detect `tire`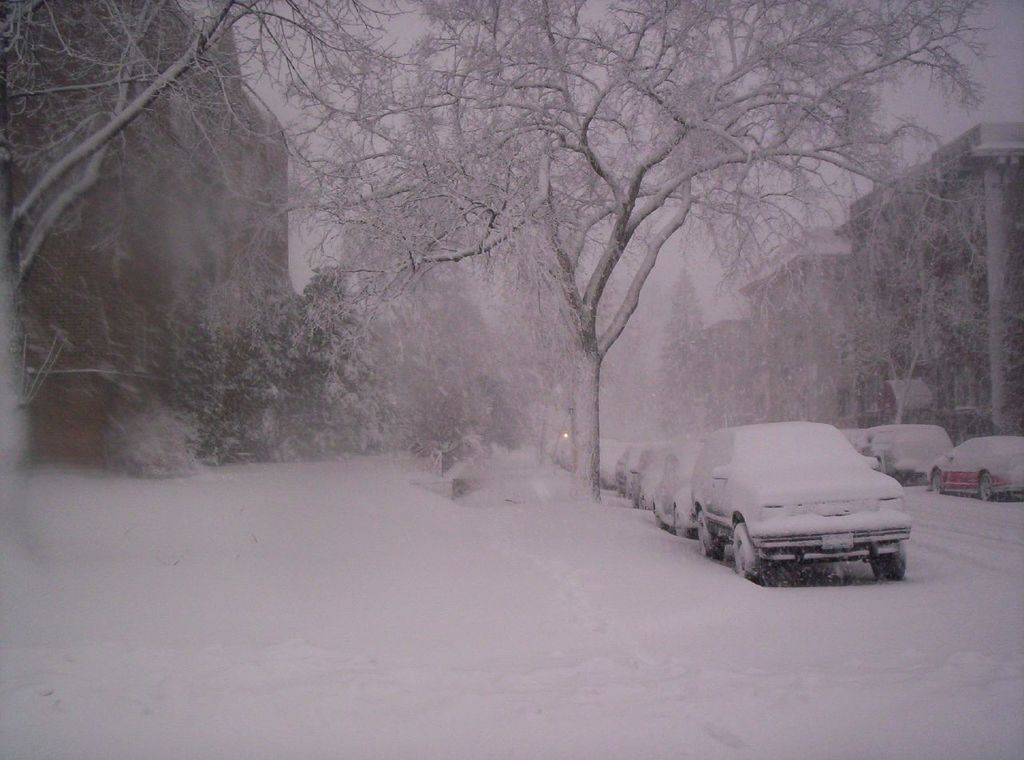
locate(874, 458, 886, 472)
